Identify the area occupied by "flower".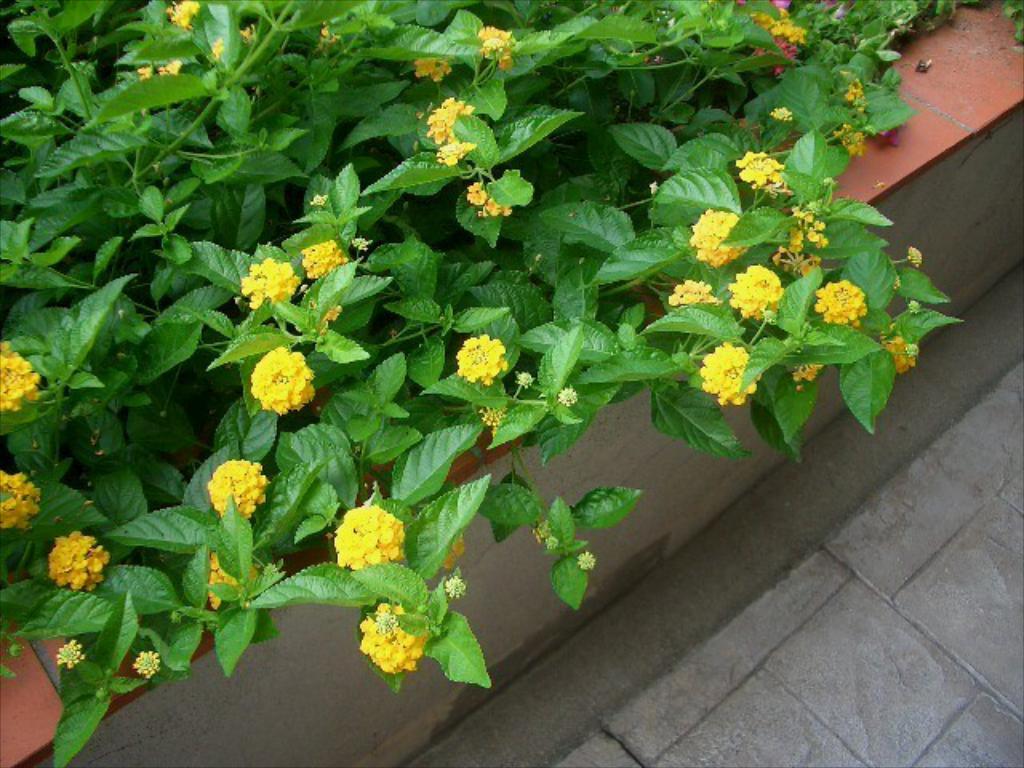
Area: 848/72/867/104.
